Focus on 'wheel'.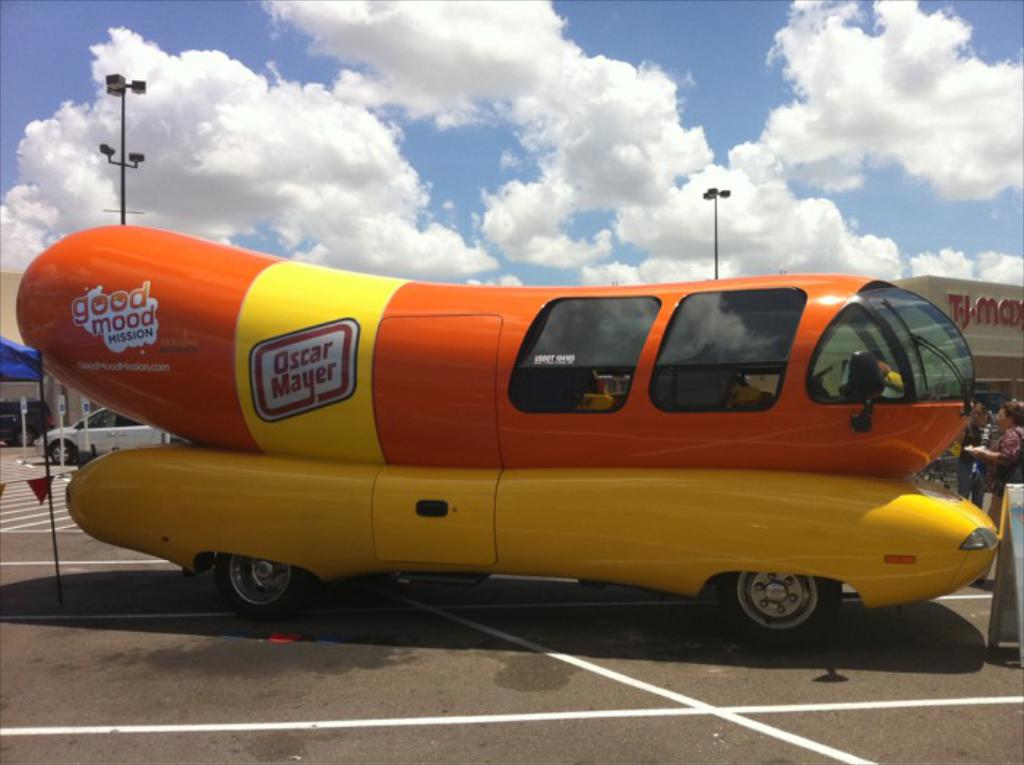
Focused at x1=218 y1=550 x2=300 y2=607.
